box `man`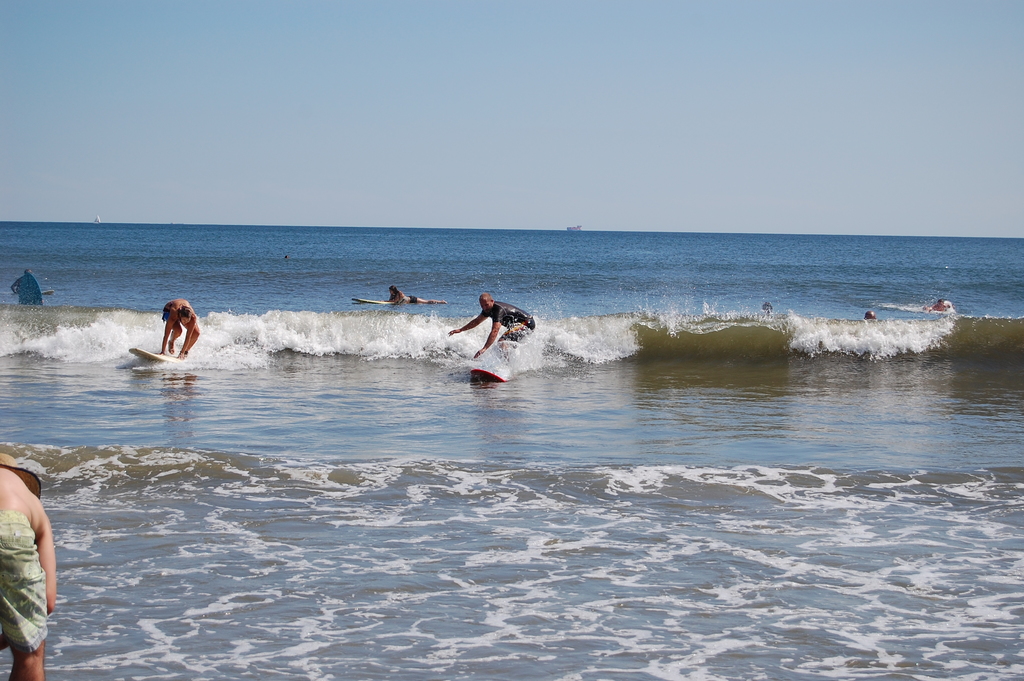
detection(0, 466, 57, 680)
